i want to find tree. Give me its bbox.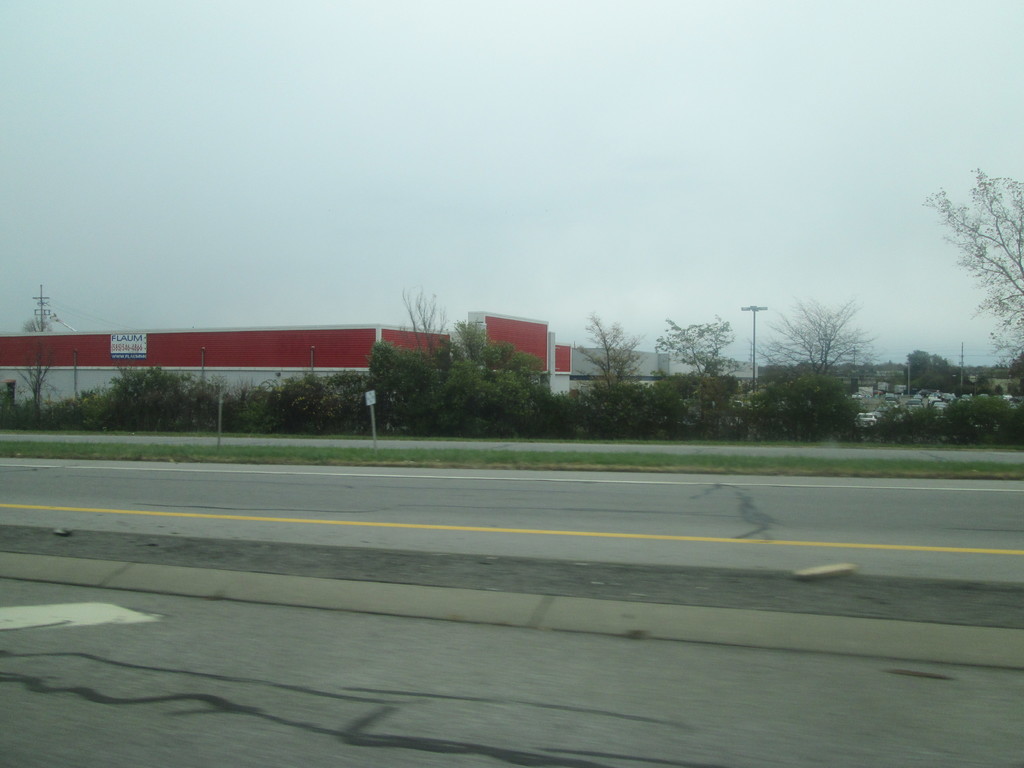
[15,335,59,422].
